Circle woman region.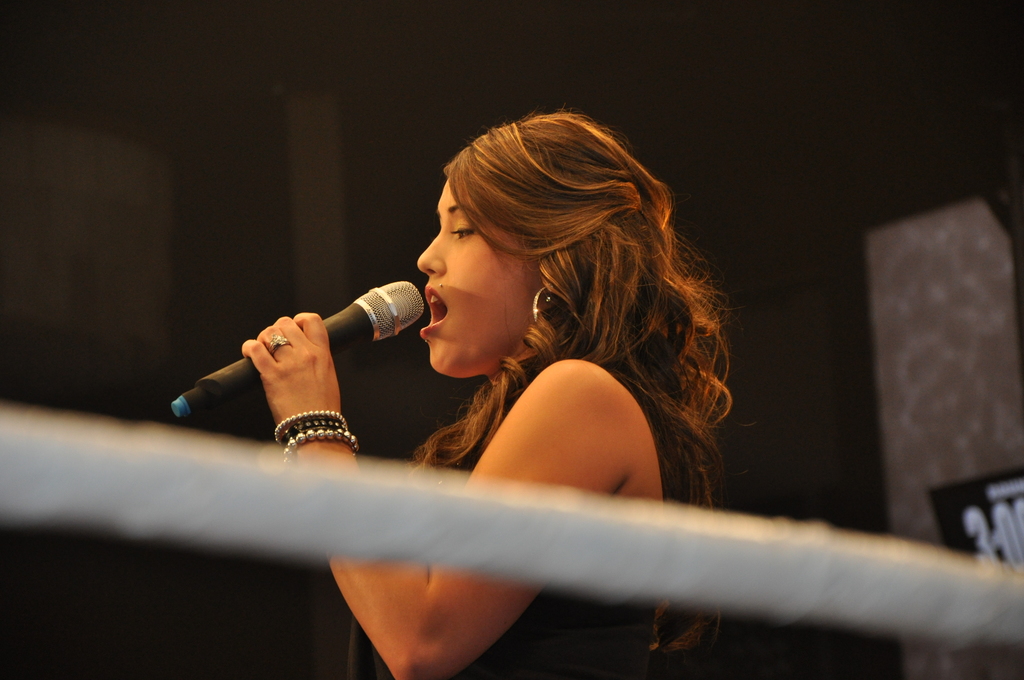
Region: Rect(195, 87, 814, 633).
